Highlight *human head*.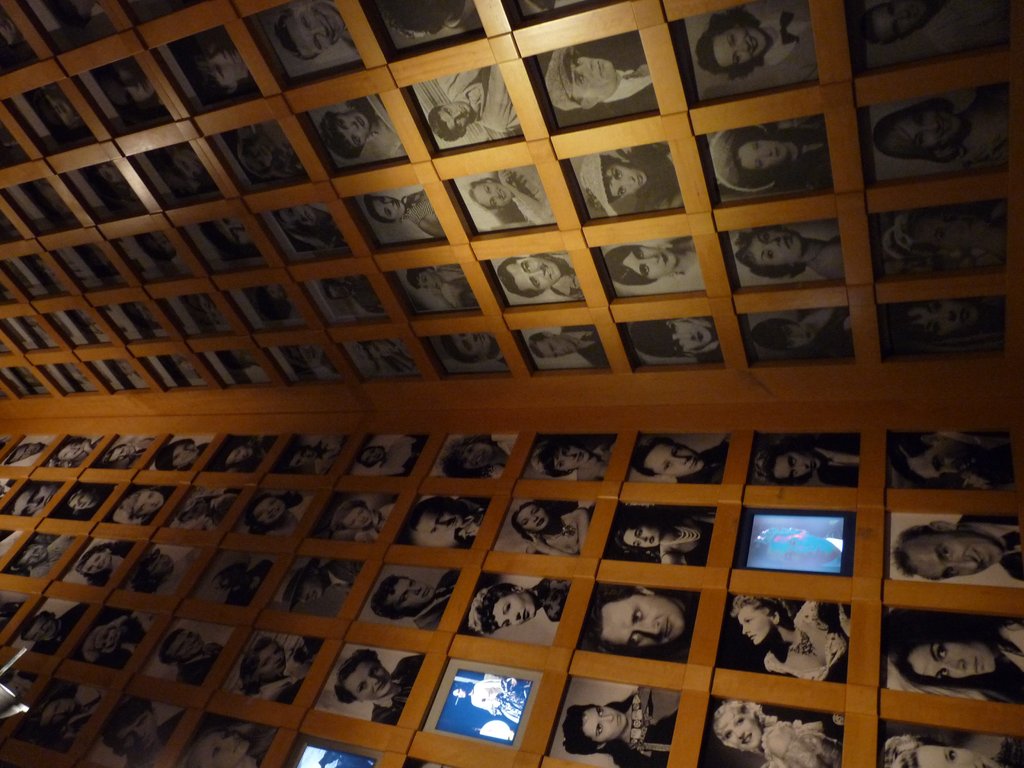
Highlighted region: select_region(631, 441, 705, 477).
